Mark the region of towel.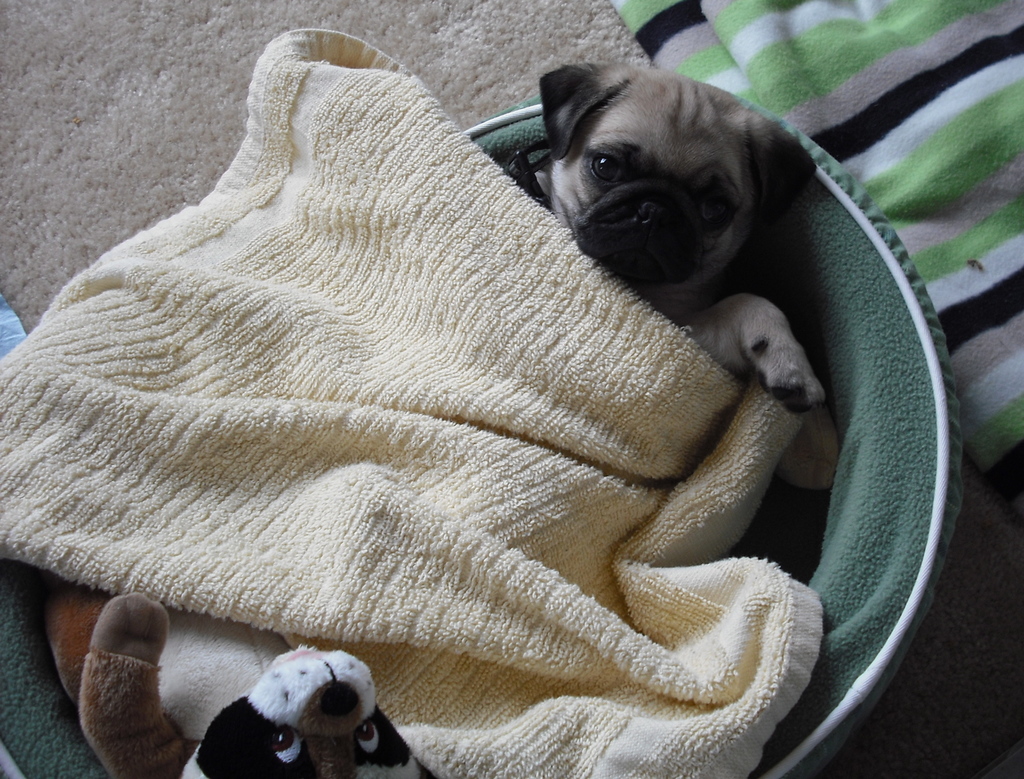
Region: [x1=58, y1=95, x2=829, y2=737].
